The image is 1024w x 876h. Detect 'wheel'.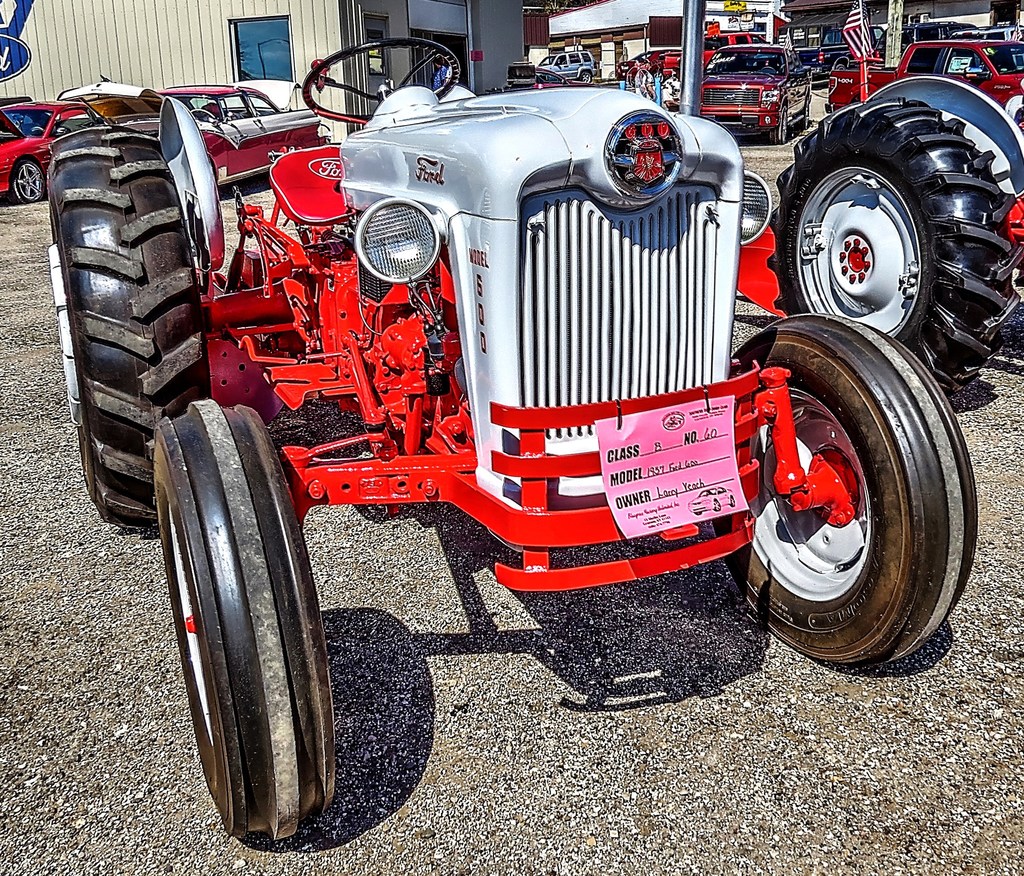
Detection: crop(729, 308, 979, 669).
